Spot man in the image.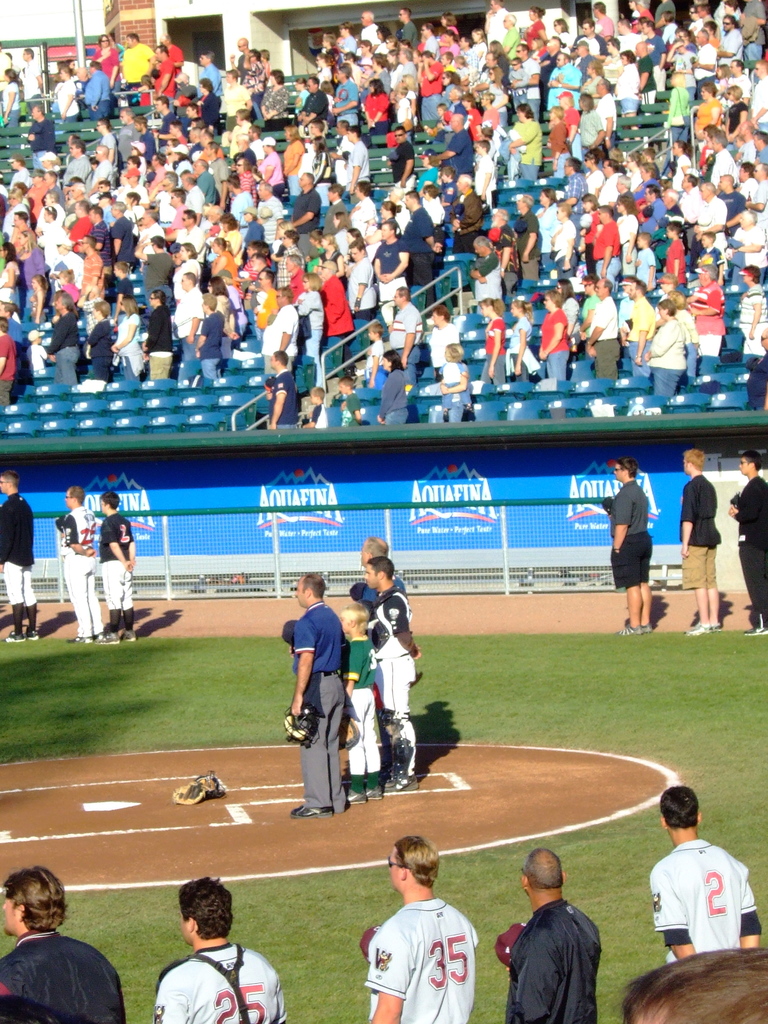
man found at Rect(0, 303, 24, 385).
